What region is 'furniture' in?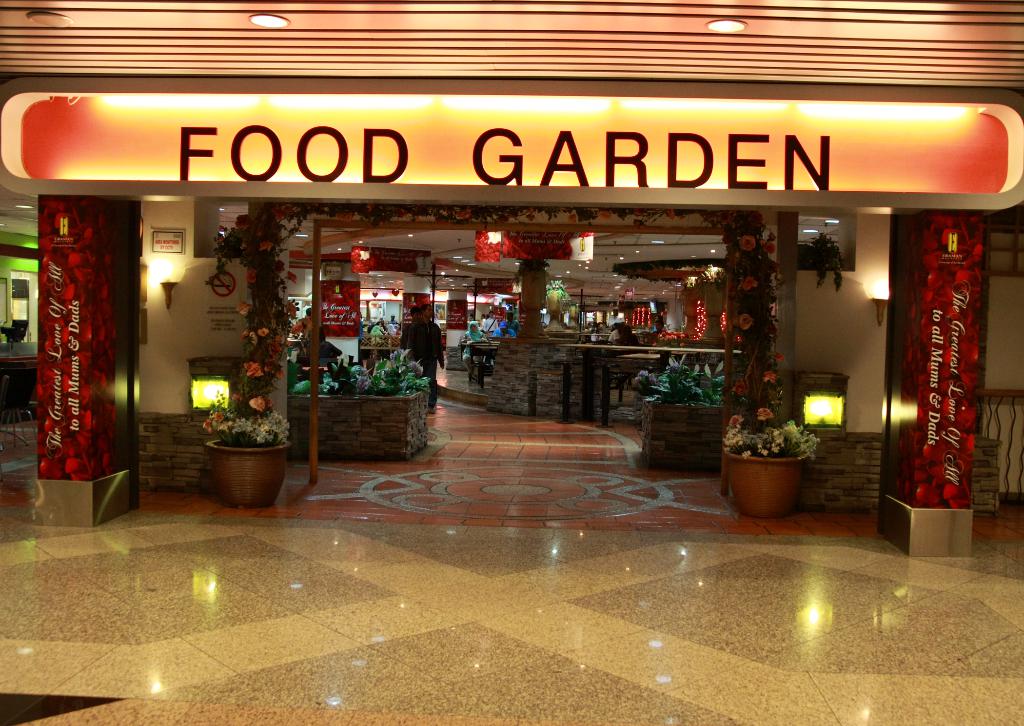
{"x1": 454, "y1": 345, "x2": 472, "y2": 378}.
